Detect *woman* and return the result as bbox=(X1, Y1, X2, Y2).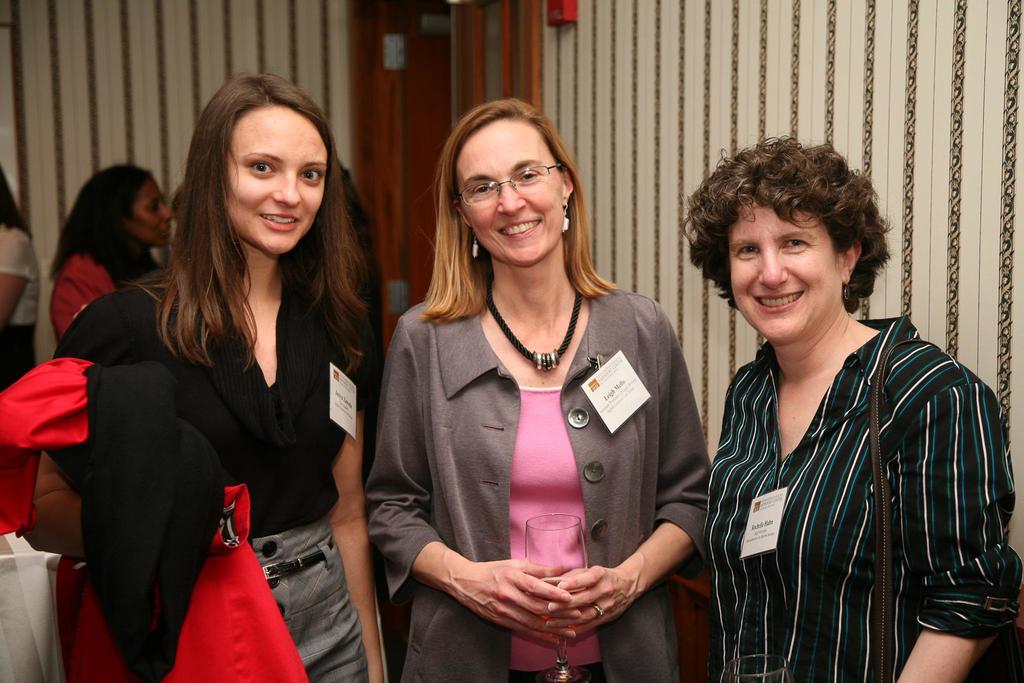
bbox=(360, 97, 706, 680).
